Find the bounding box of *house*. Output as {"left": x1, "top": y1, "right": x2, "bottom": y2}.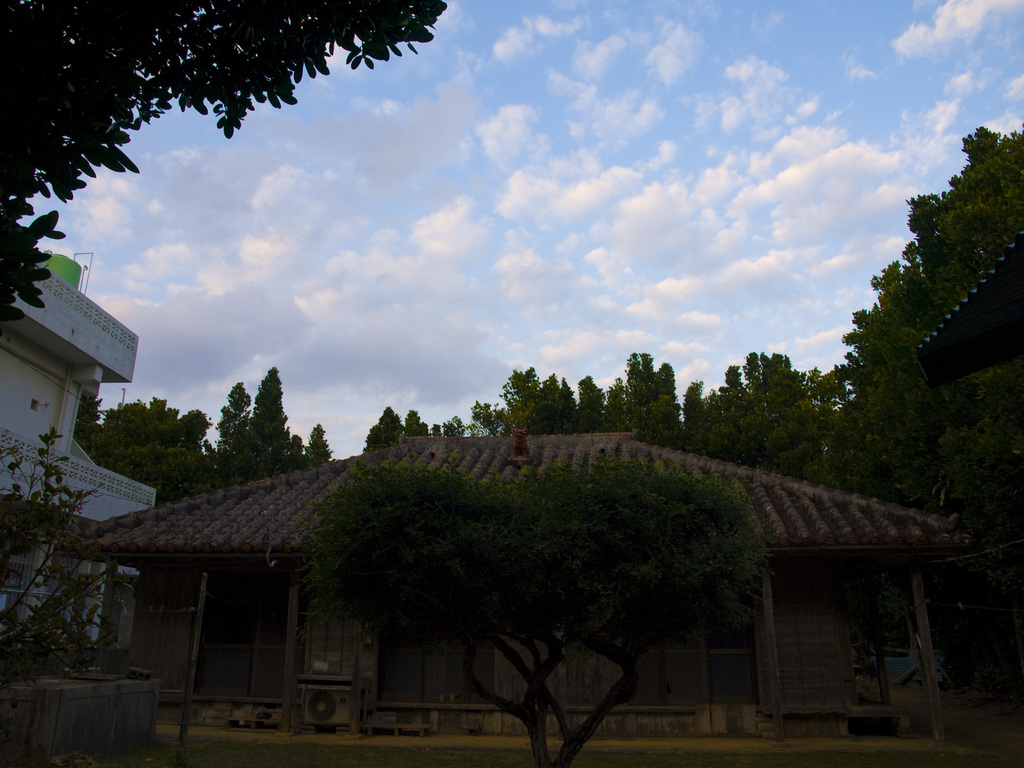
{"left": 58, "top": 428, "right": 989, "bottom": 739}.
